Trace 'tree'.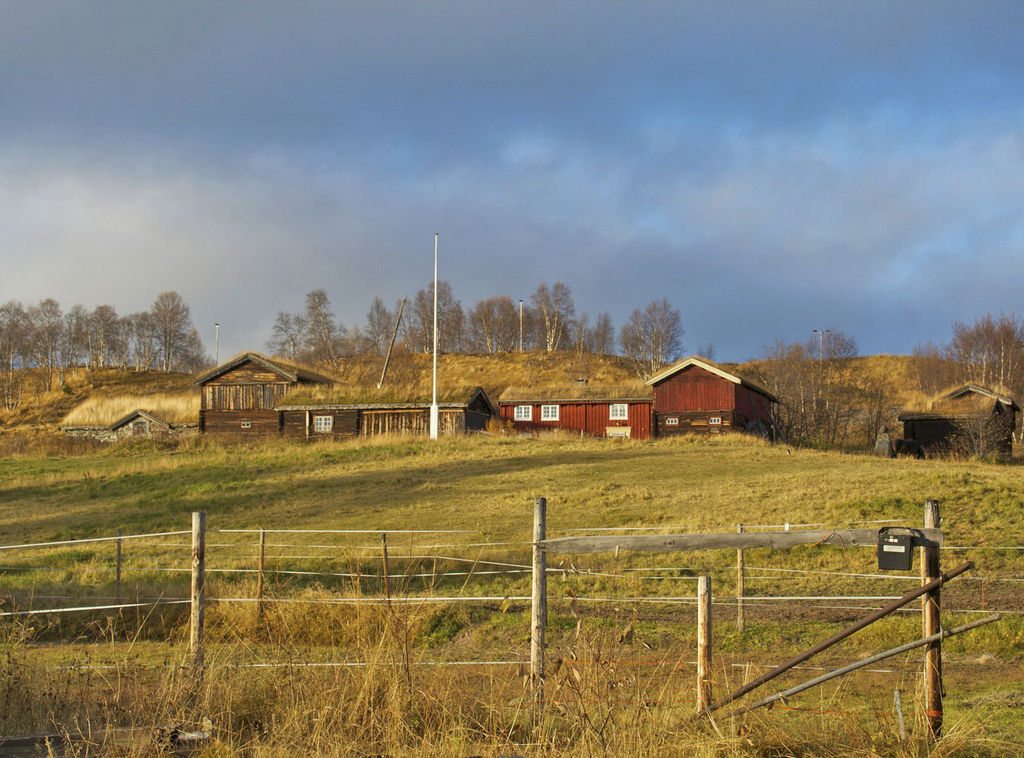
Traced to (x1=87, y1=299, x2=124, y2=376).
